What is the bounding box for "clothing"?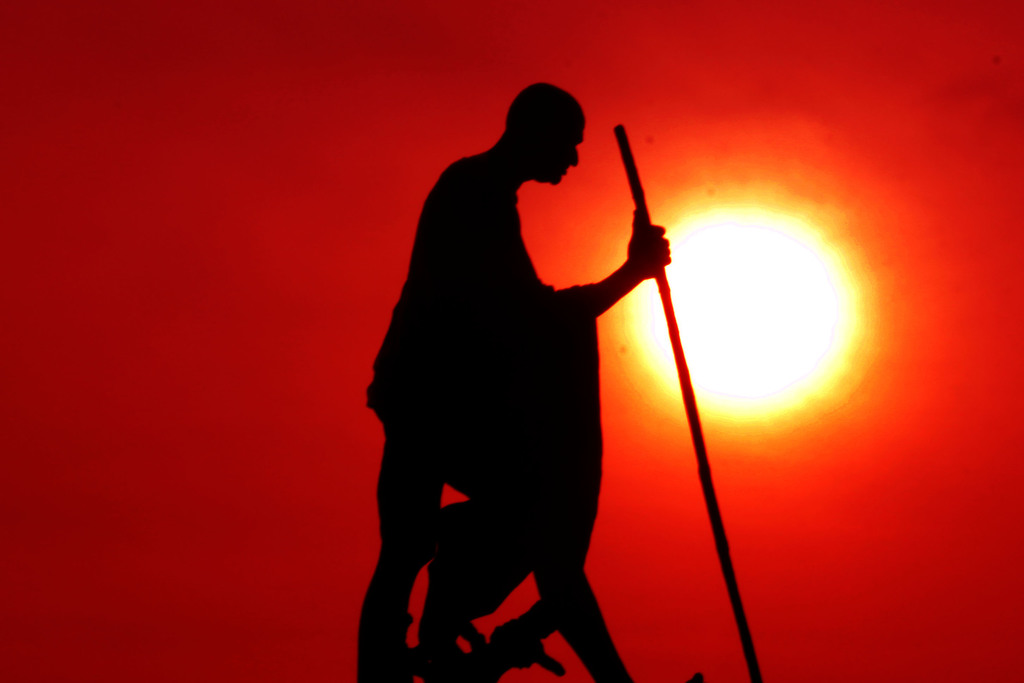
Rect(371, 170, 716, 609).
